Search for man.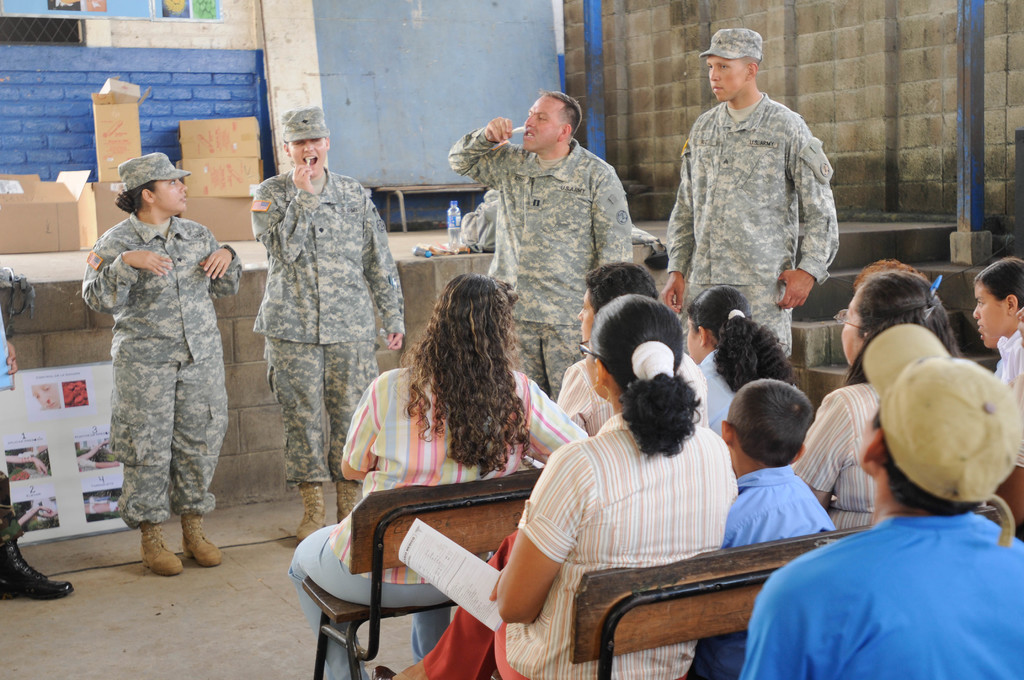
Found at BBox(446, 85, 635, 397).
